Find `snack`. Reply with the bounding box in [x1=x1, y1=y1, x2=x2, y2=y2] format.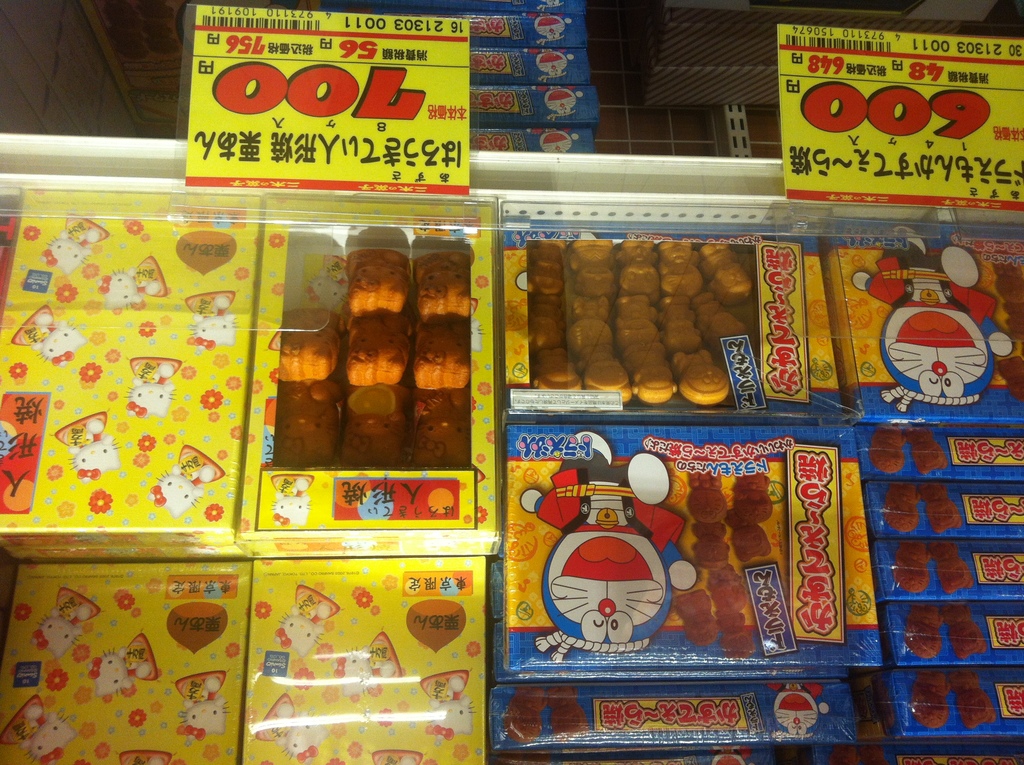
[x1=274, y1=383, x2=346, y2=469].
